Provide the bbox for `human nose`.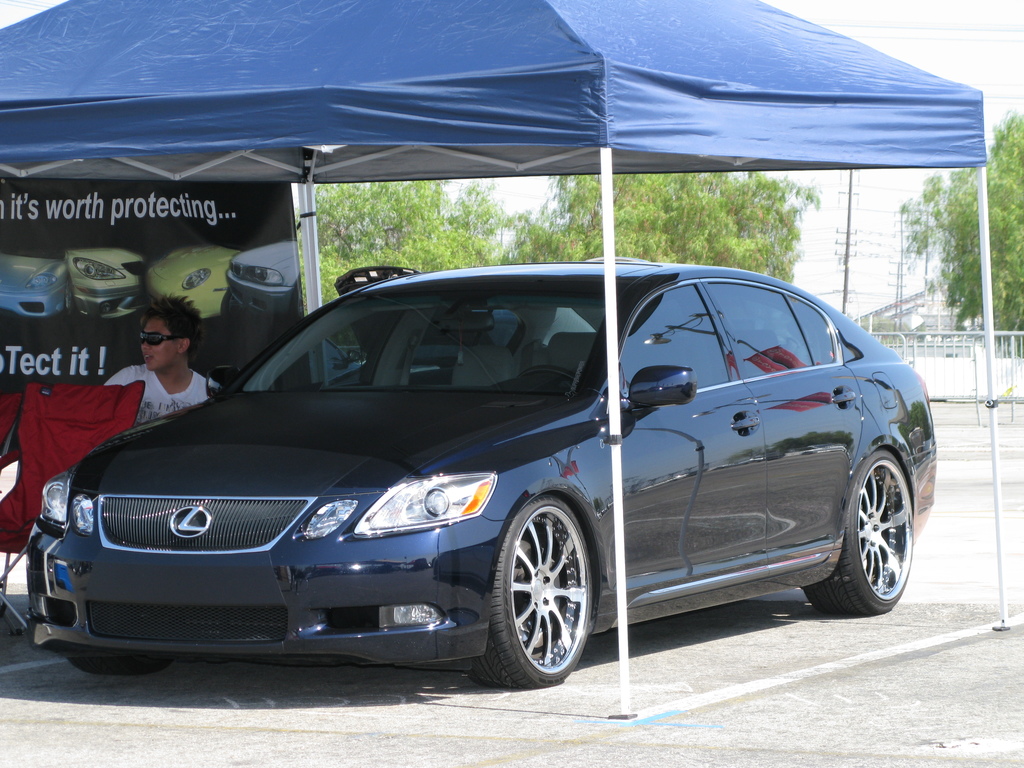
detection(143, 343, 148, 349).
